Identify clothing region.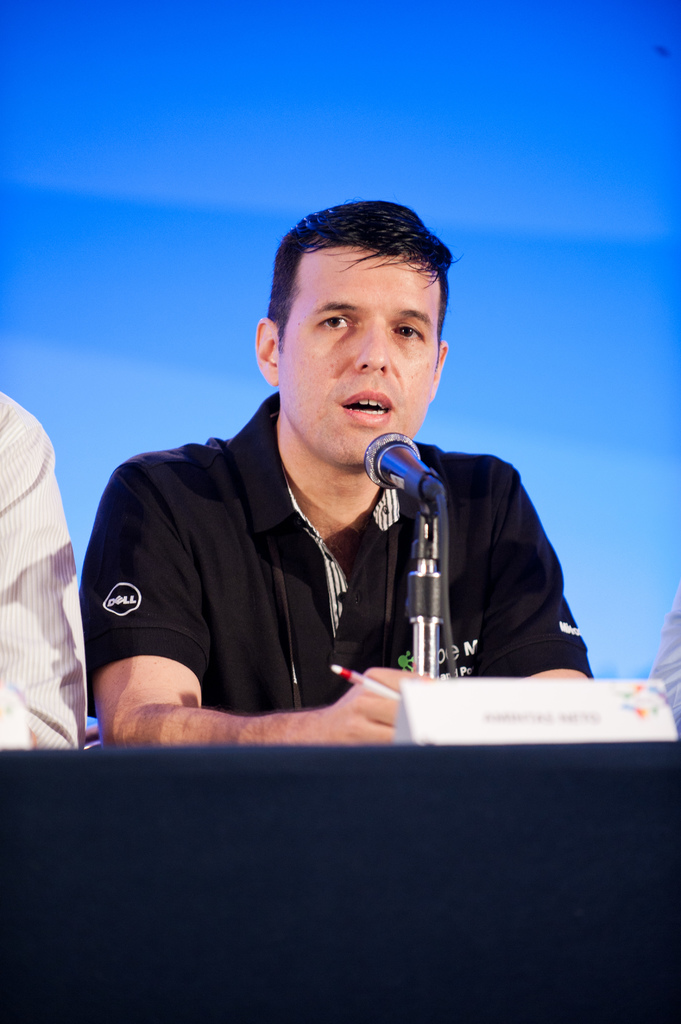
Region: locate(70, 401, 582, 724).
